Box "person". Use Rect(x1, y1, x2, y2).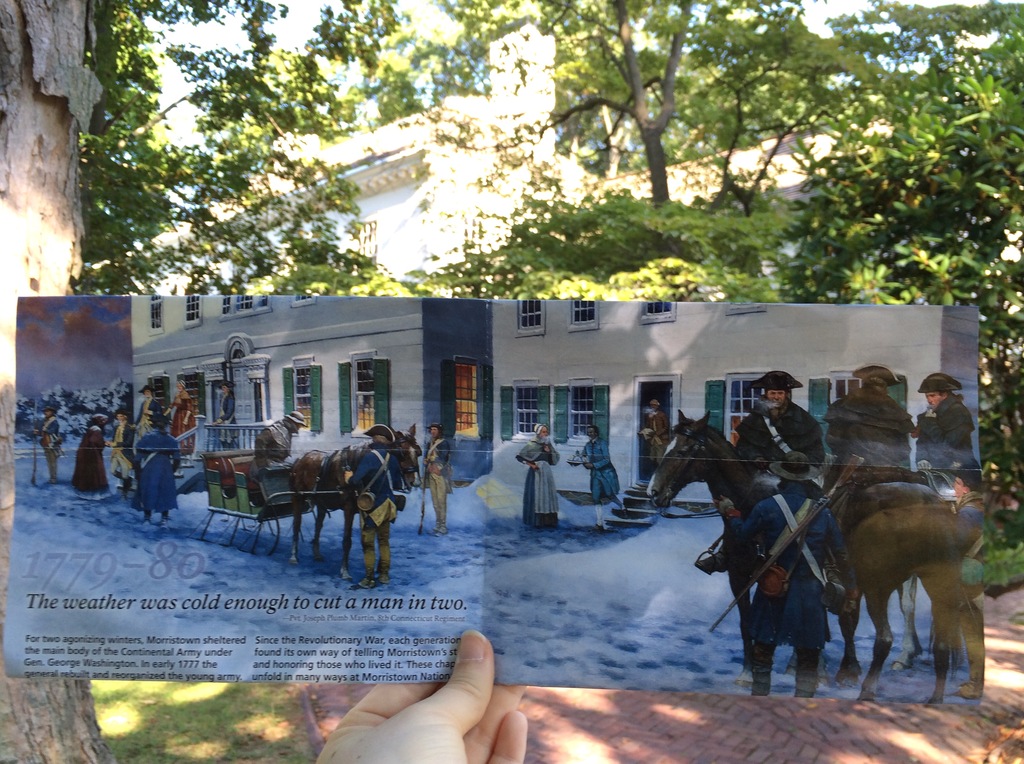
Rect(250, 404, 314, 471).
